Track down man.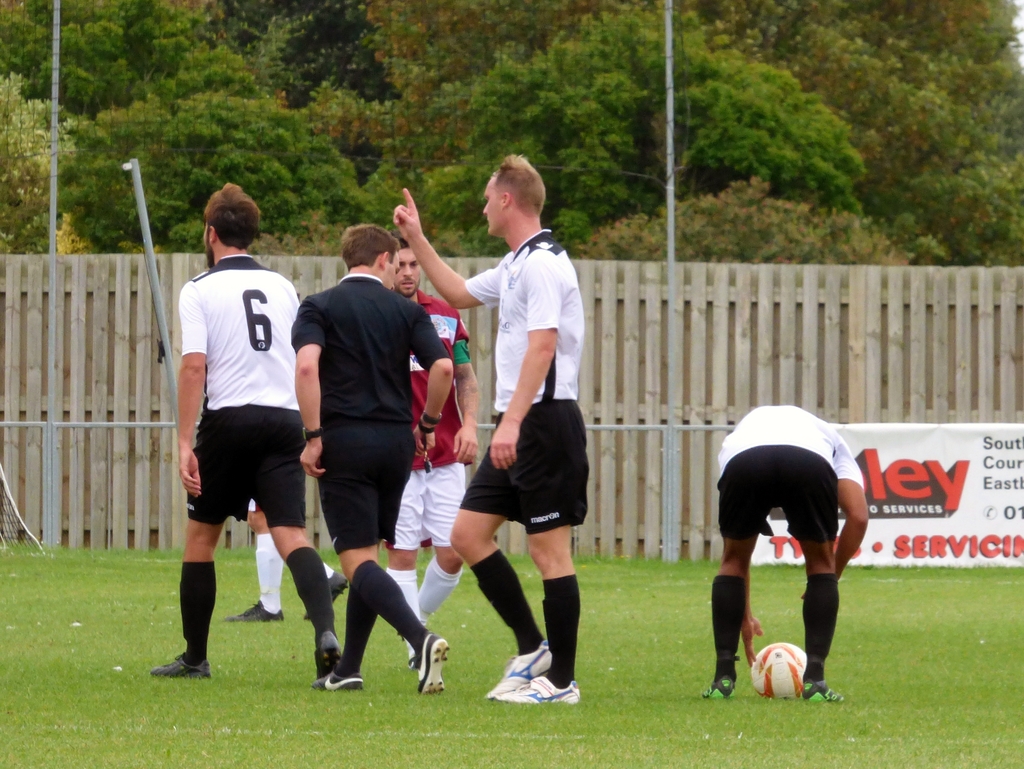
Tracked to (x1=142, y1=181, x2=348, y2=683).
